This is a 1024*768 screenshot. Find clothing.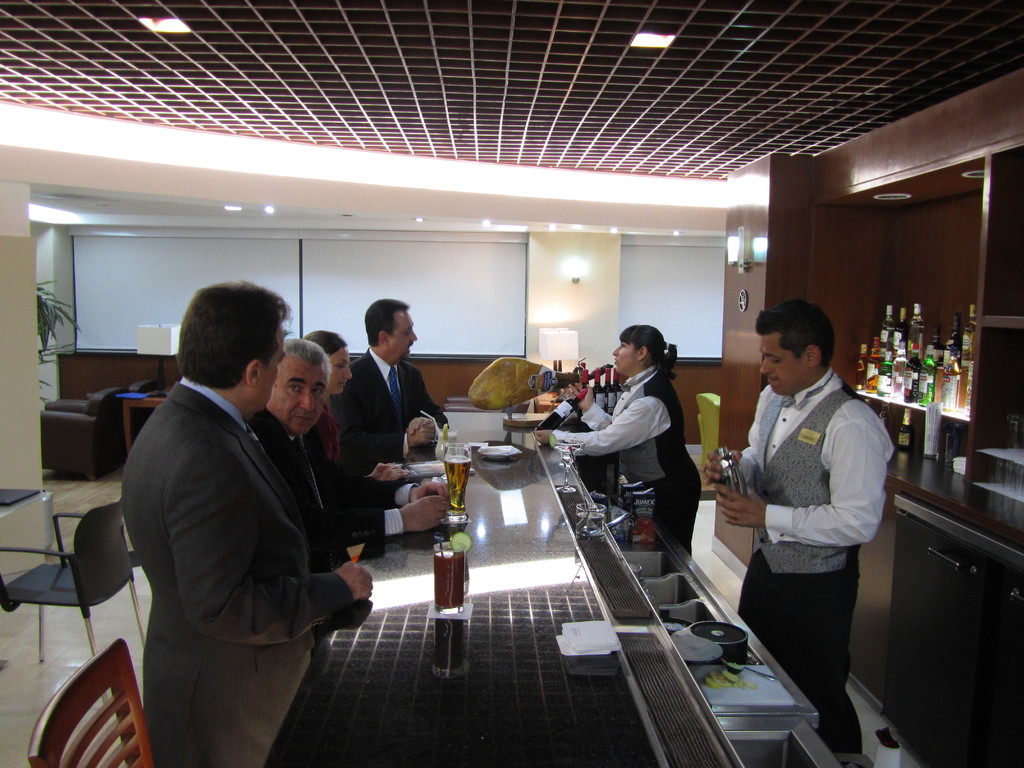
Bounding box: 122, 384, 367, 767.
